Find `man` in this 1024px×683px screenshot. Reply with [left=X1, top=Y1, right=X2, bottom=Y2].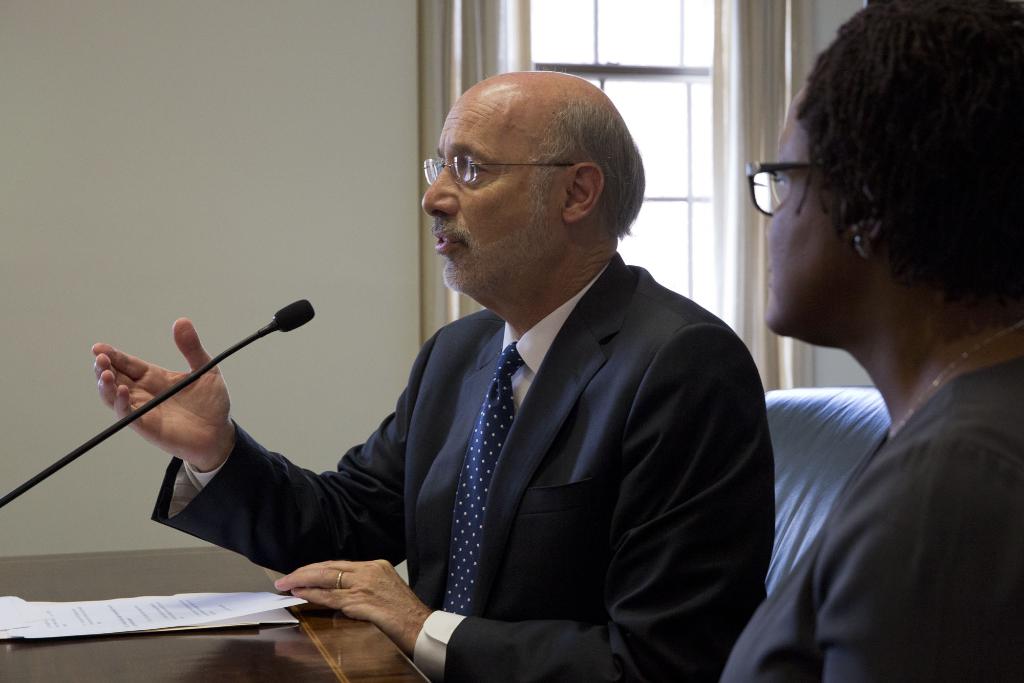
[left=90, top=66, right=772, bottom=682].
